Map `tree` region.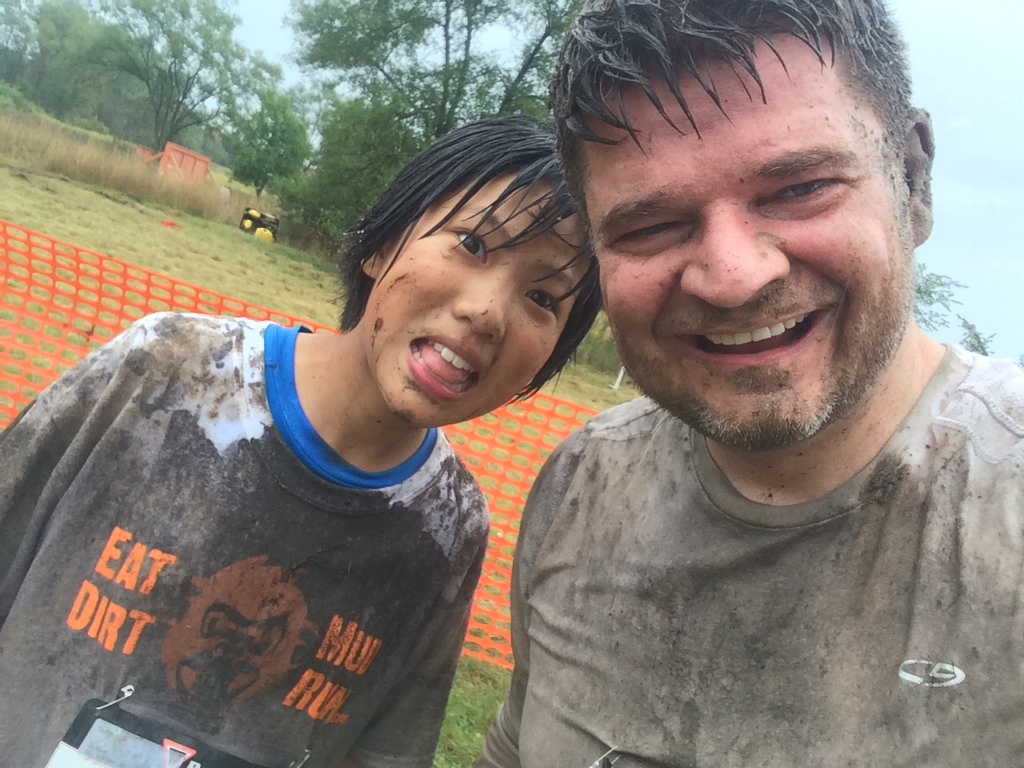
Mapped to locate(910, 264, 1006, 366).
